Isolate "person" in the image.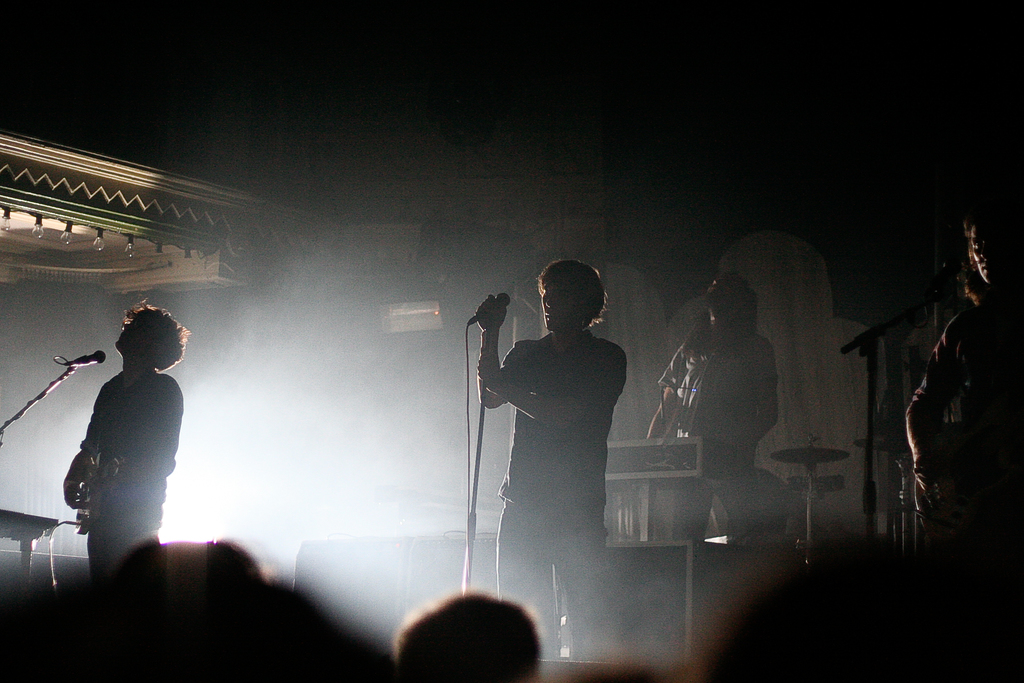
Isolated region: select_region(897, 213, 1023, 539).
